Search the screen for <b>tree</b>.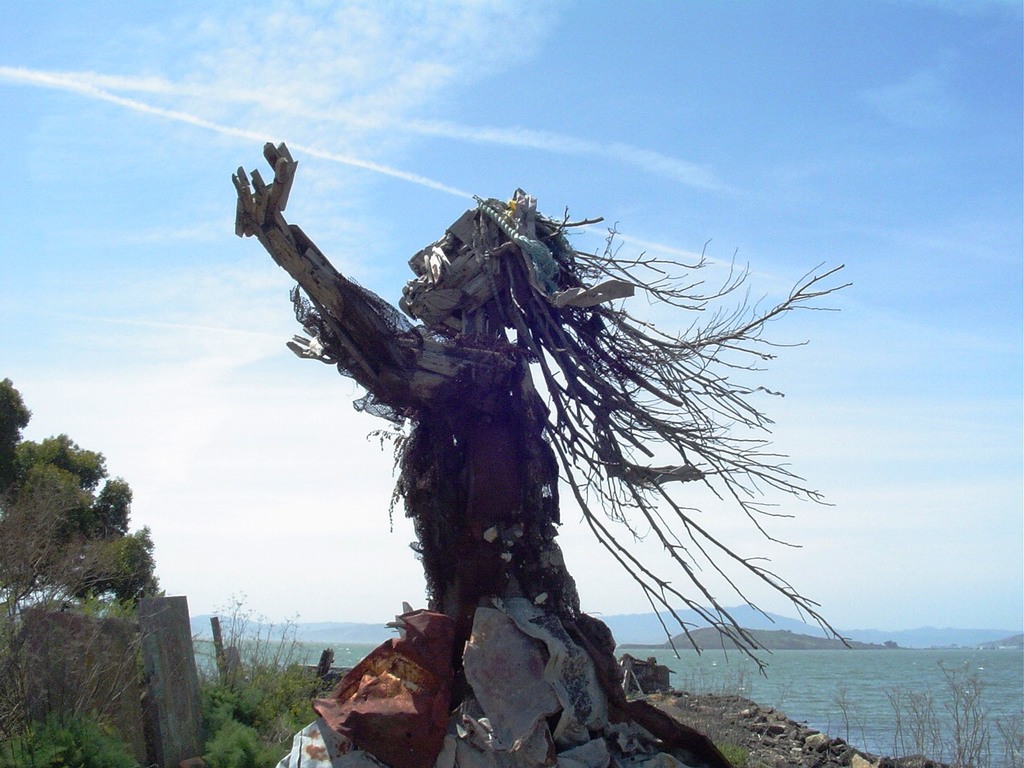
Found at bbox=[0, 475, 221, 767].
